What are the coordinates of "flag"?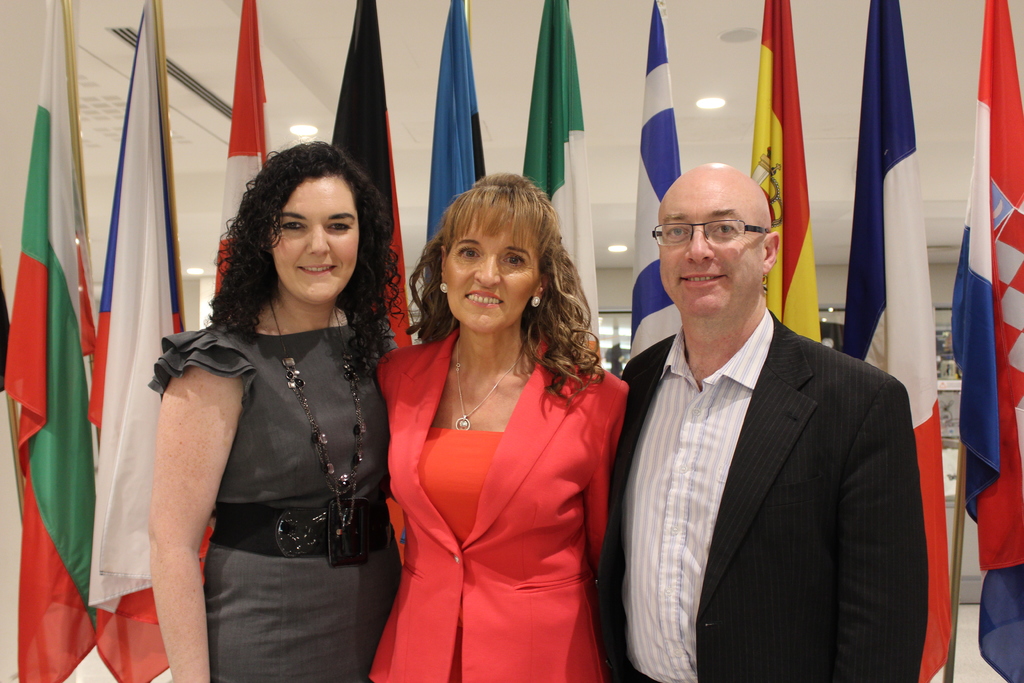
bbox=(87, 0, 220, 627).
